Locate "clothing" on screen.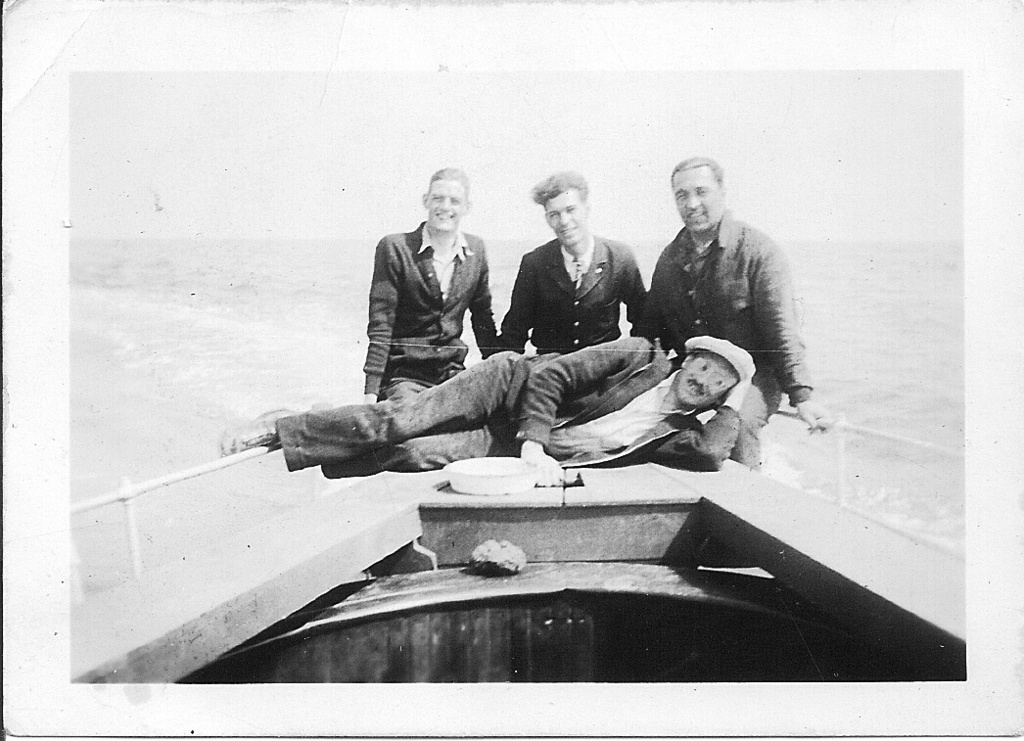
On screen at 486:239:644:362.
